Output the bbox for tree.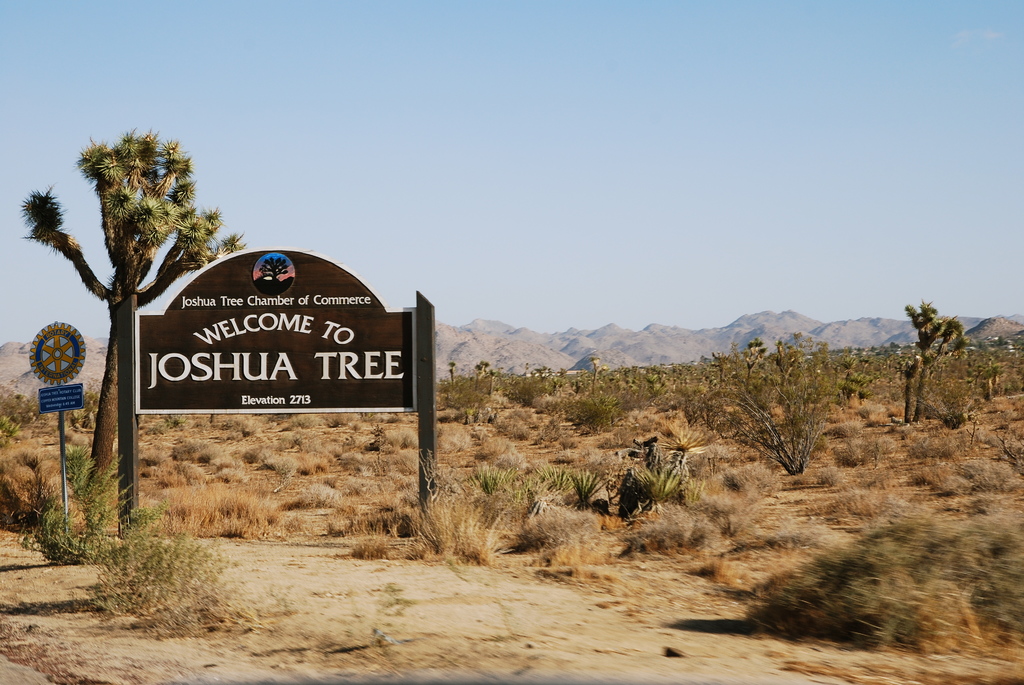
pyautogui.locateOnScreen(772, 336, 799, 377).
